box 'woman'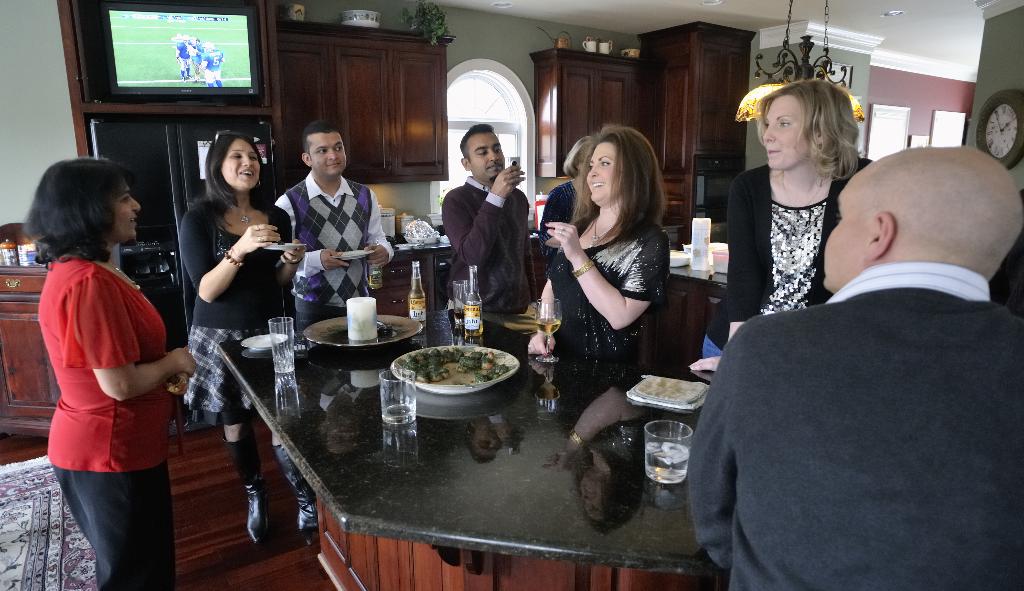
detection(689, 79, 875, 374)
